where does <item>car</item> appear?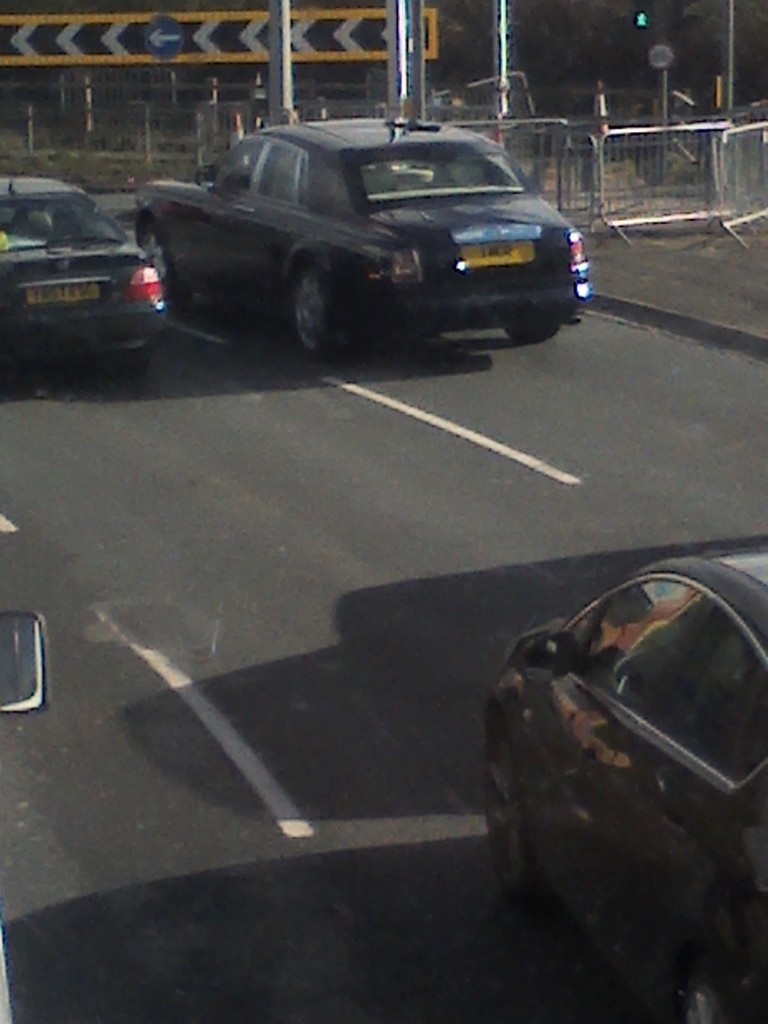
Appears at box(116, 101, 614, 349).
